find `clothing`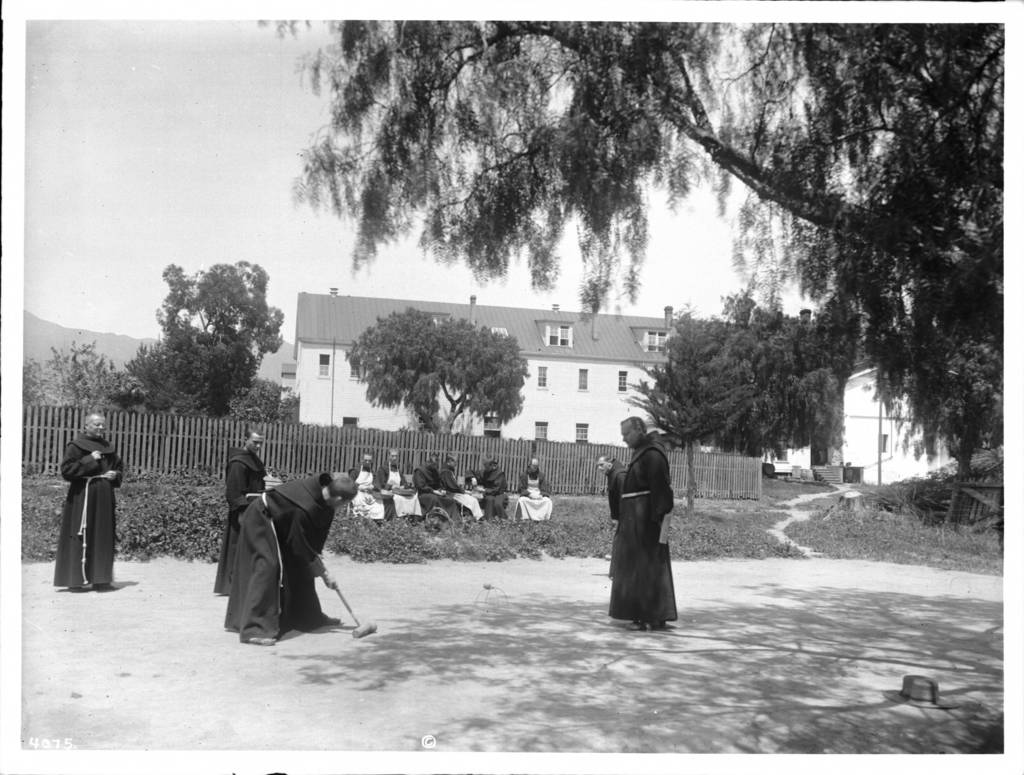
[left=377, top=462, right=422, bottom=520]
